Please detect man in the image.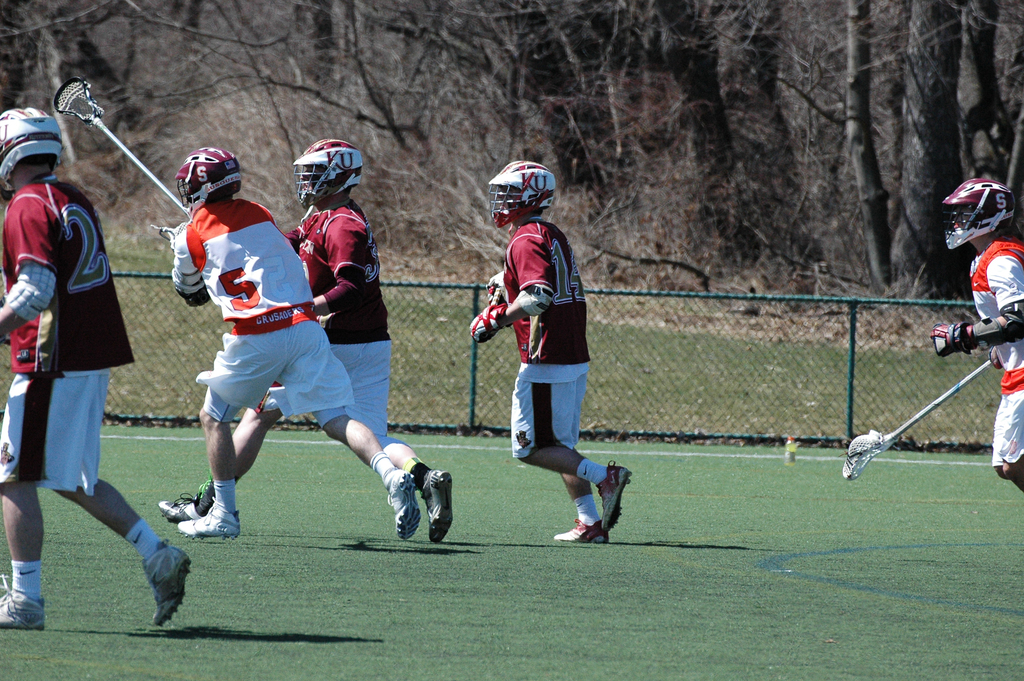
{"left": 0, "top": 107, "right": 195, "bottom": 632}.
